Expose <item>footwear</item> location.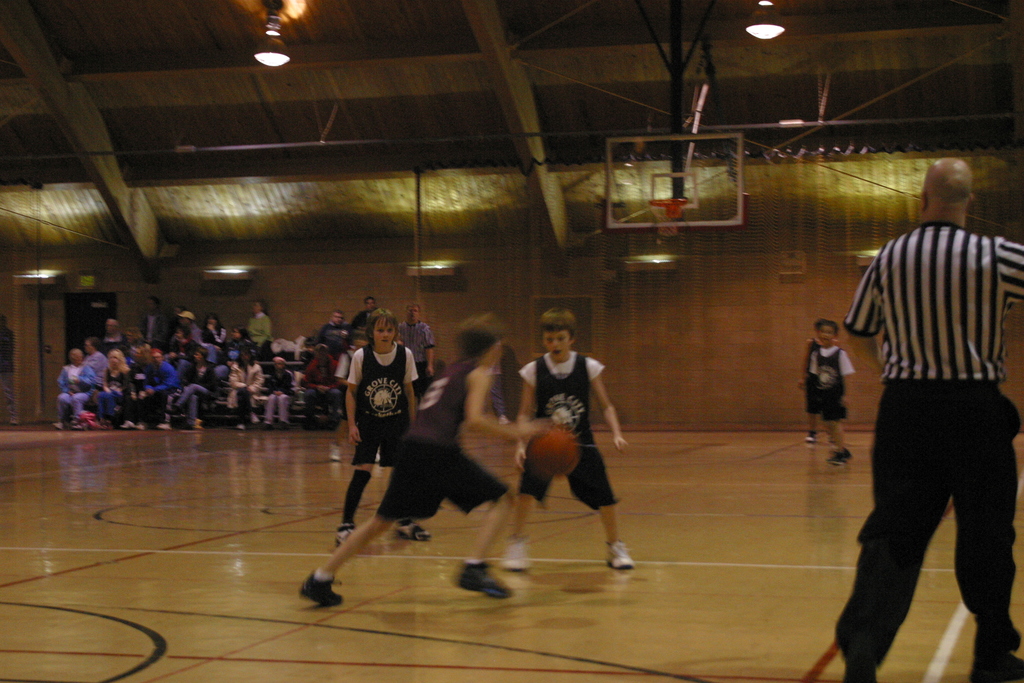
Exposed at crop(311, 538, 375, 612).
